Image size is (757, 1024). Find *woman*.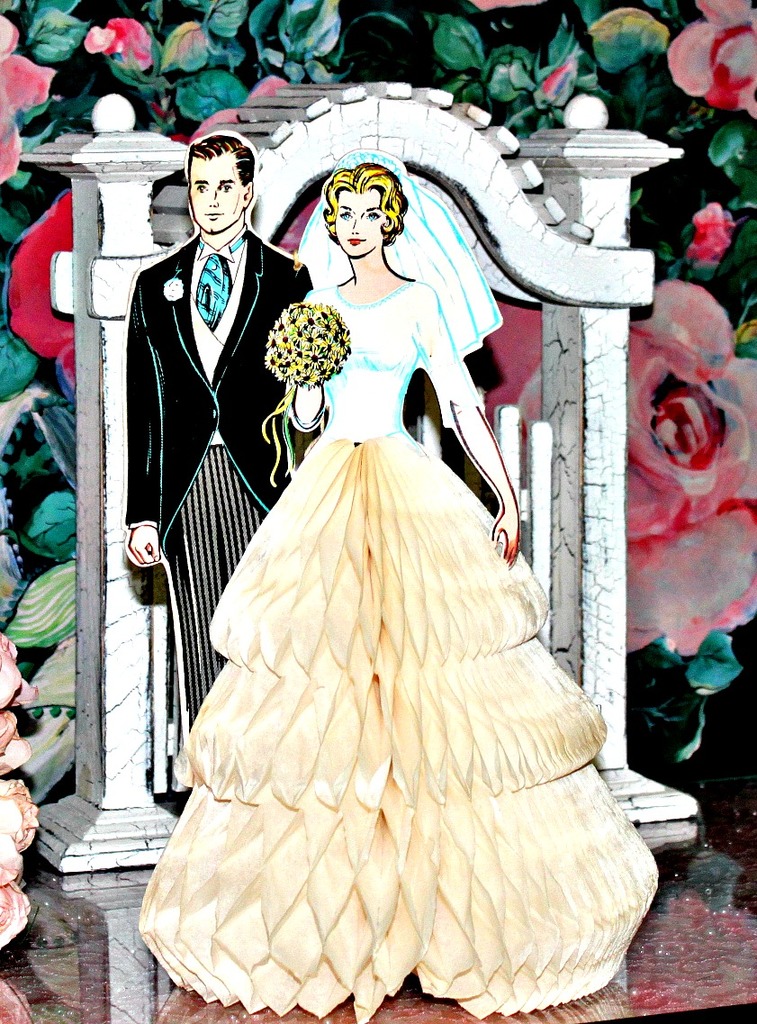
bbox=[140, 140, 657, 965].
